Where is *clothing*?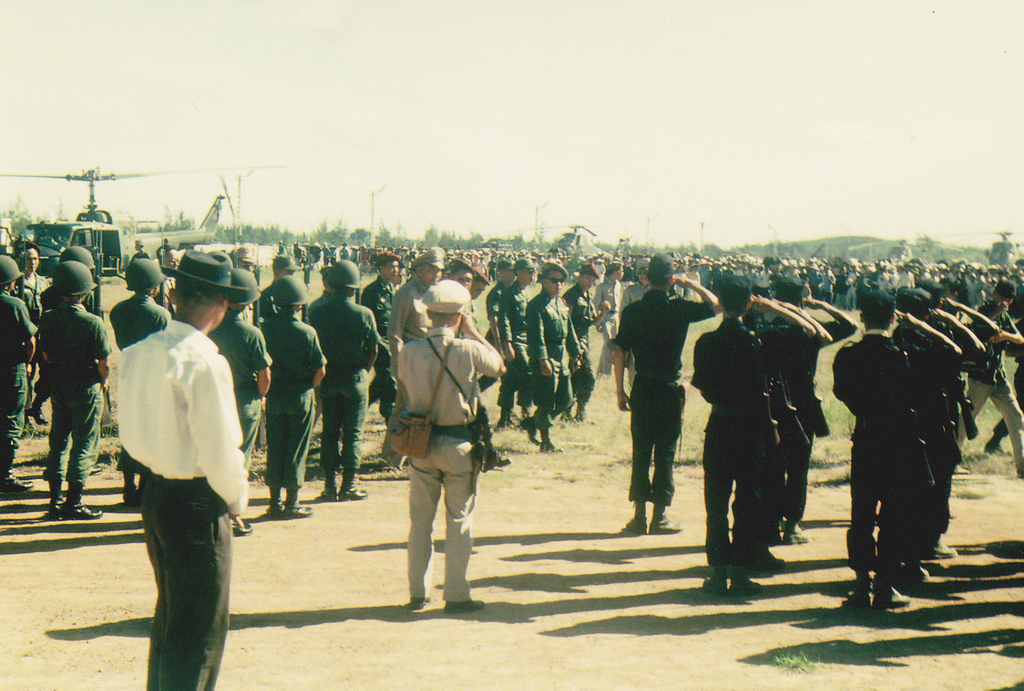
[154,235,177,262].
